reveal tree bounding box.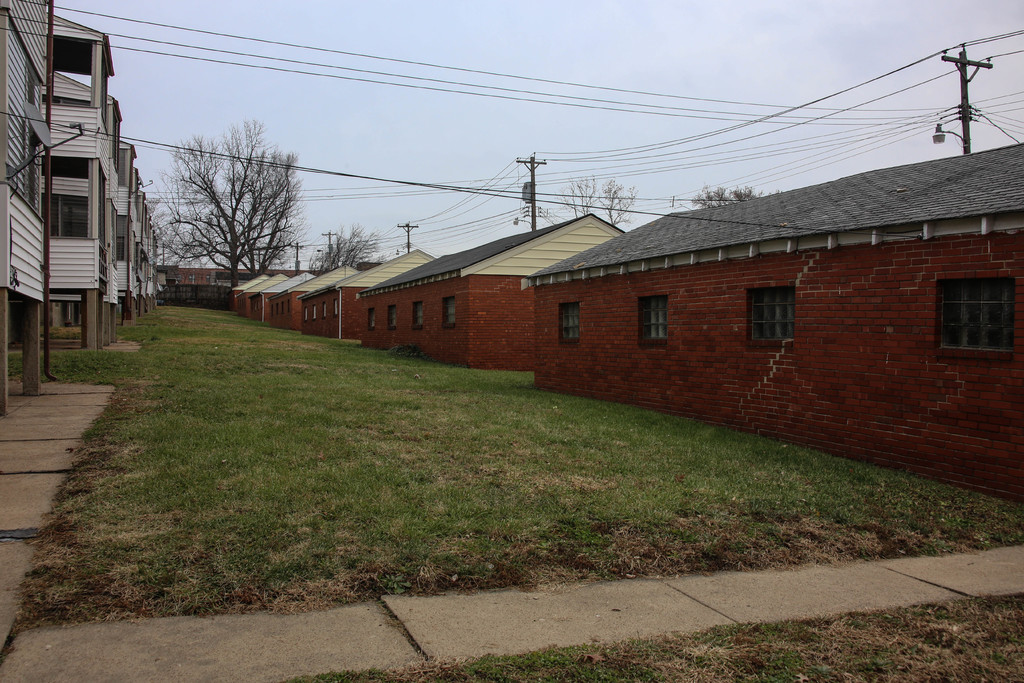
Revealed: 563,171,638,226.
